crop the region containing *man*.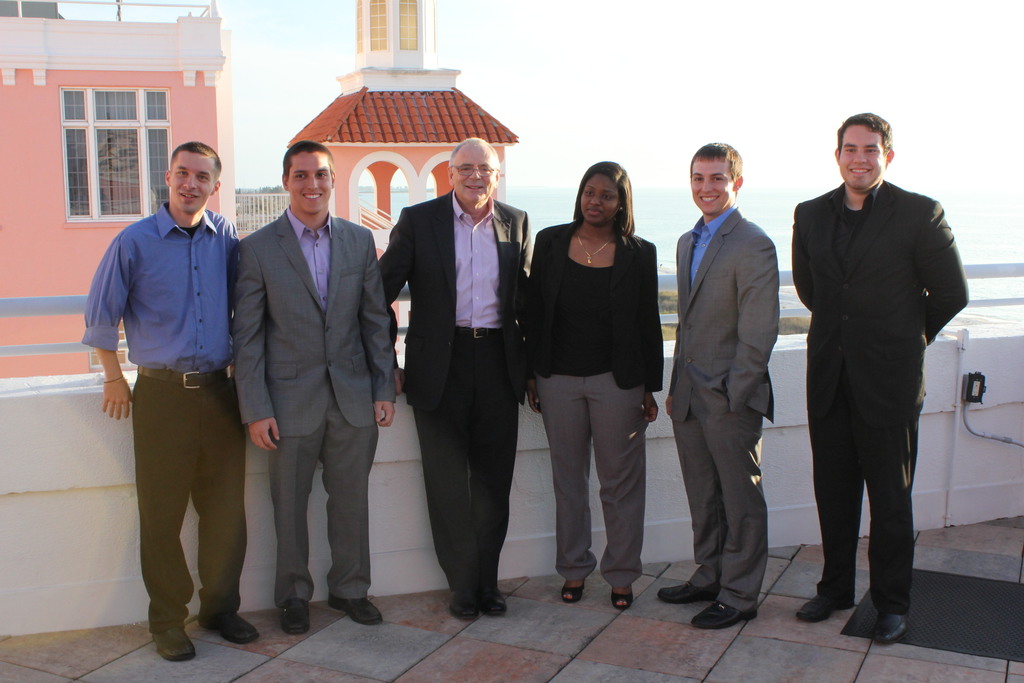
Crop region: detection(372, 129, 535, 620).
